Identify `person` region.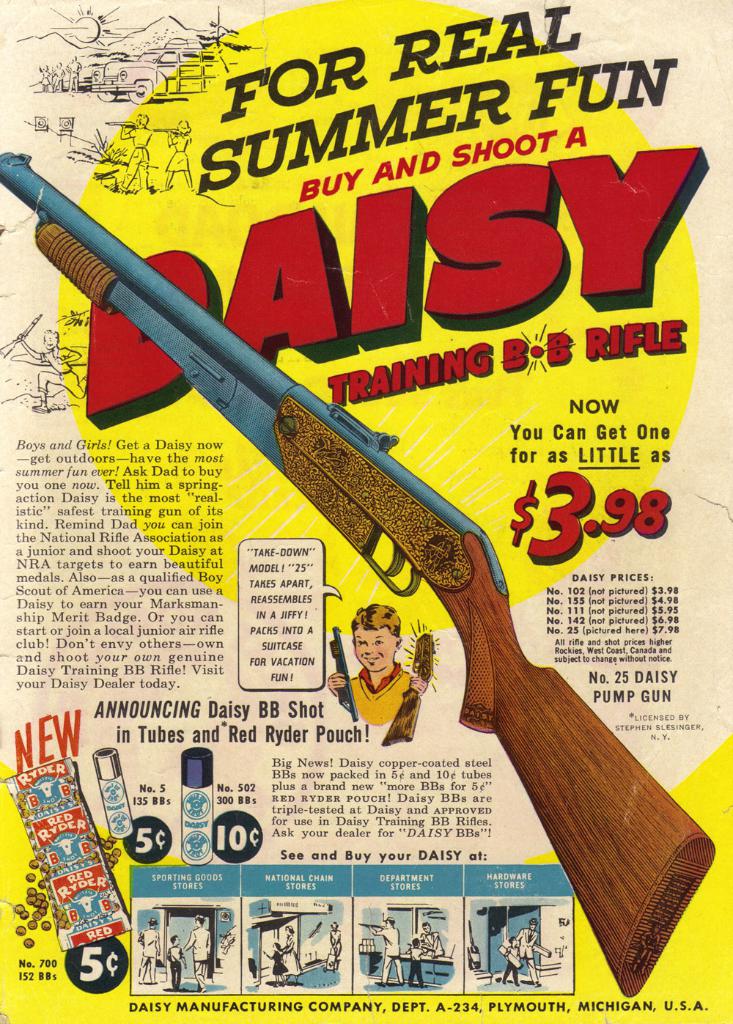
Region: [335,594,432,765].
